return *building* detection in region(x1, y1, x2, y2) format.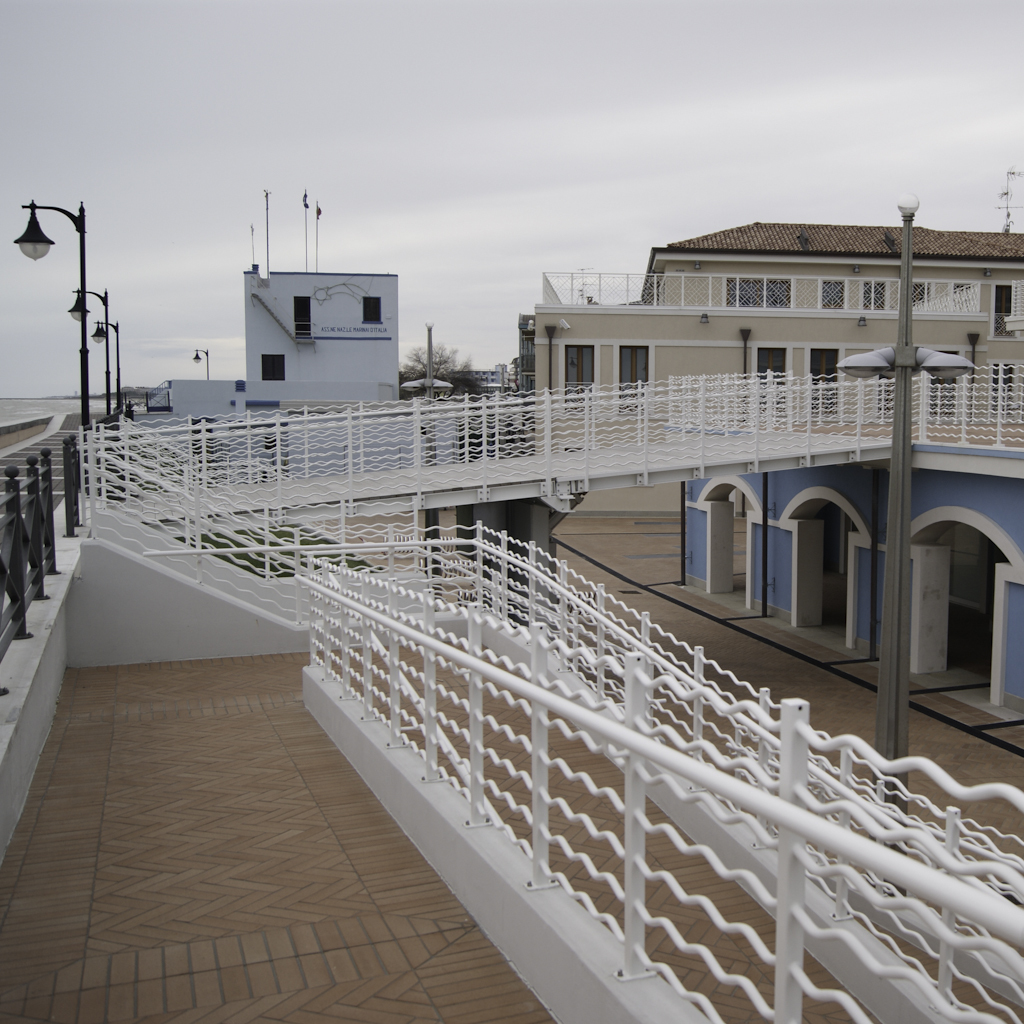
region(448, 366, 507, 402).
